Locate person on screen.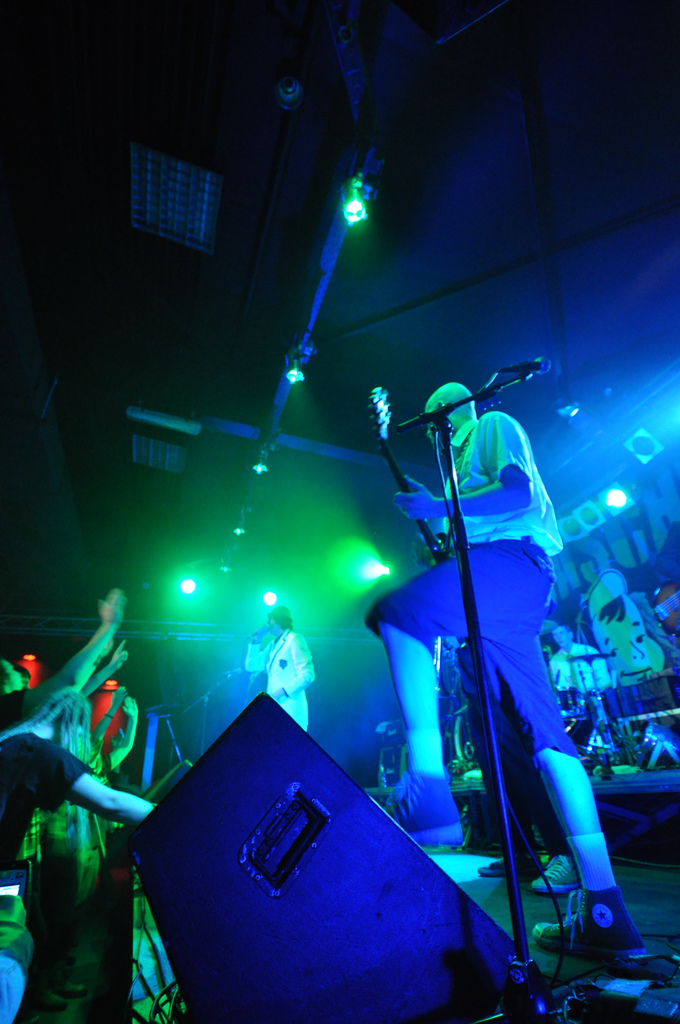
On screen at crop(241, 595, 317, 731).
